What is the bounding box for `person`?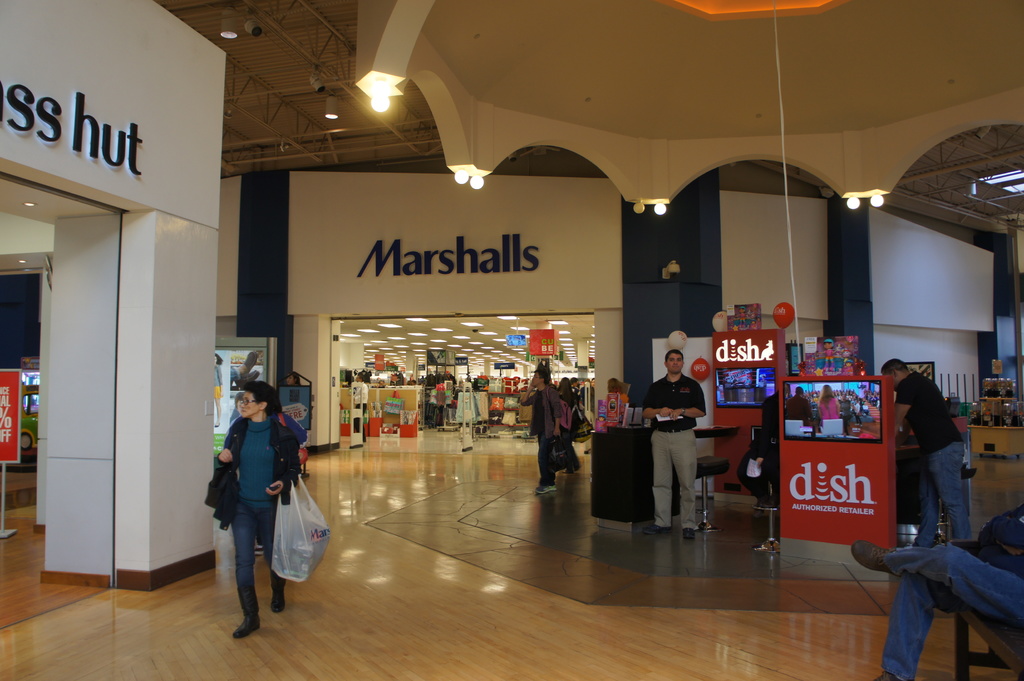
l=850, t=502, r=1023, b=680.
